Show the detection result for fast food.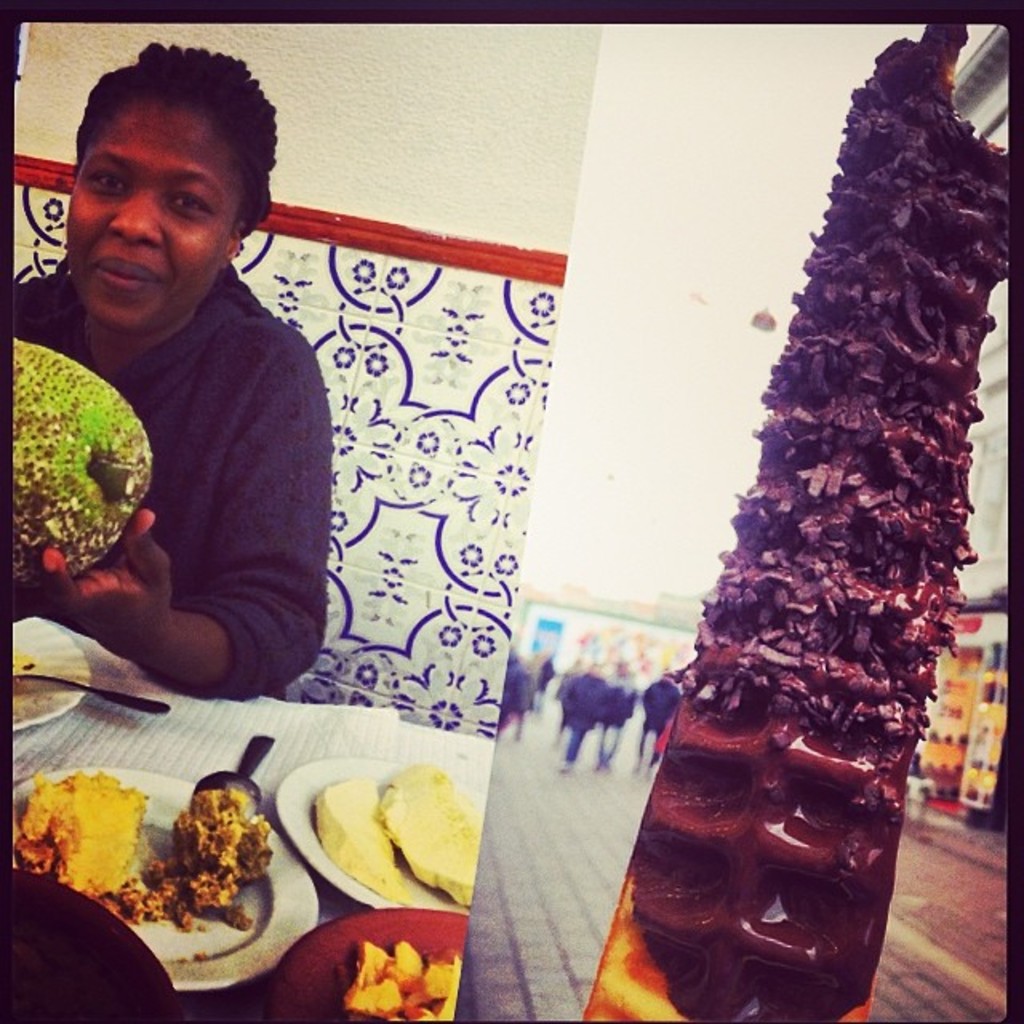
22:773:157:890.
